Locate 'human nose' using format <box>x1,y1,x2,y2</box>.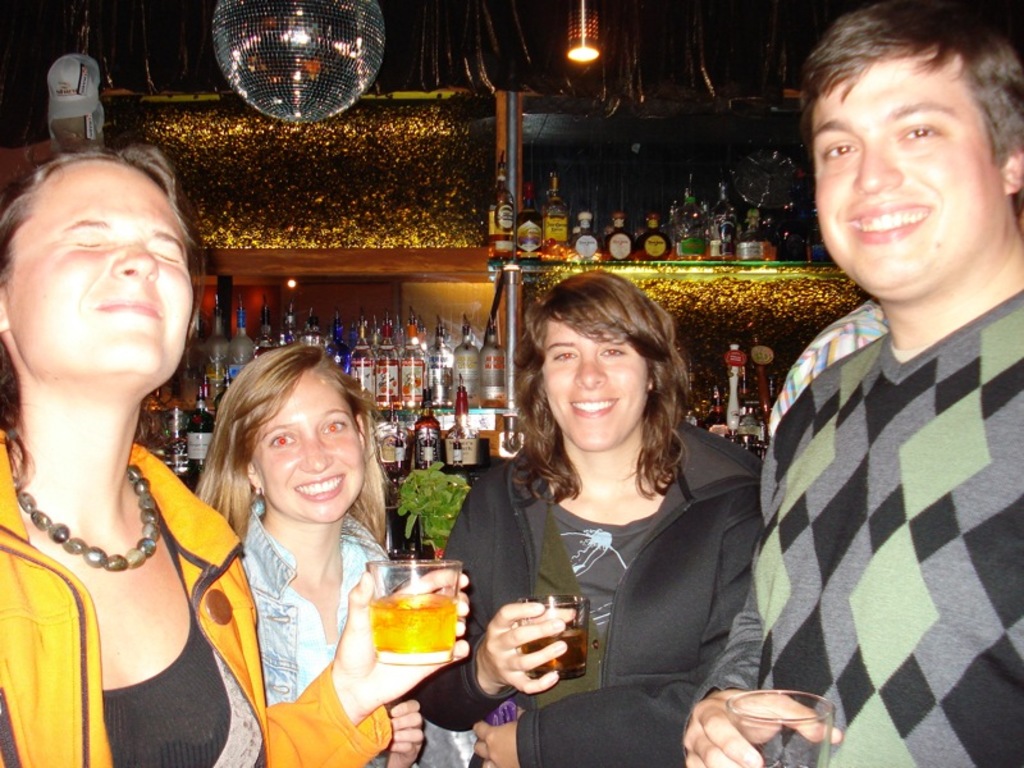
<box>854,142,902,193</box>.
